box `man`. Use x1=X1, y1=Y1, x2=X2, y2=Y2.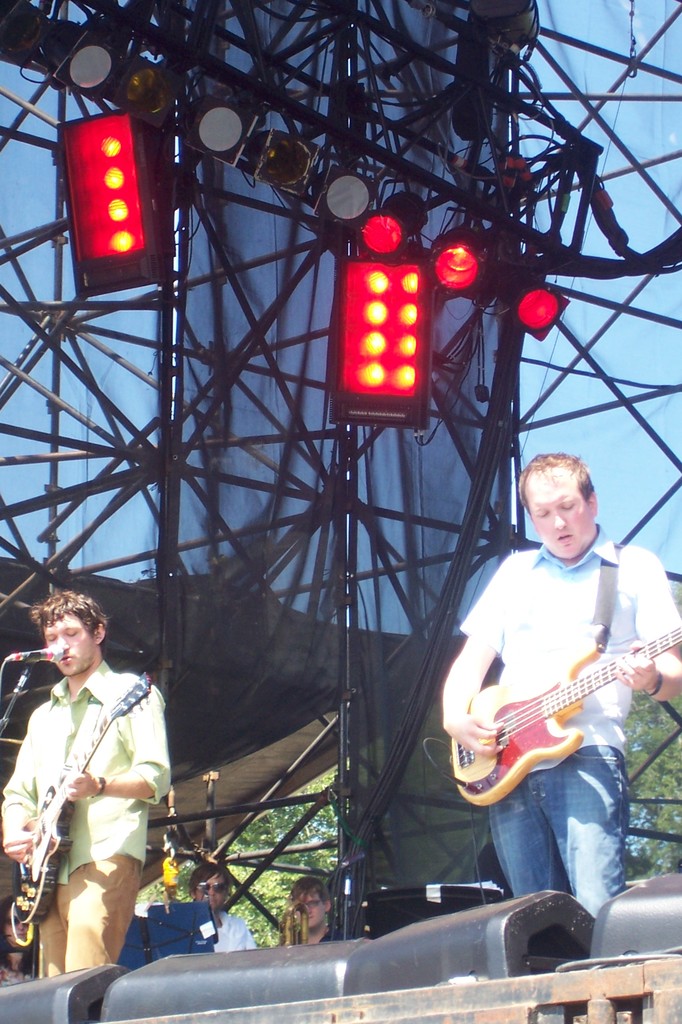
x1=438, y1=452, x2=681, y2=914.
